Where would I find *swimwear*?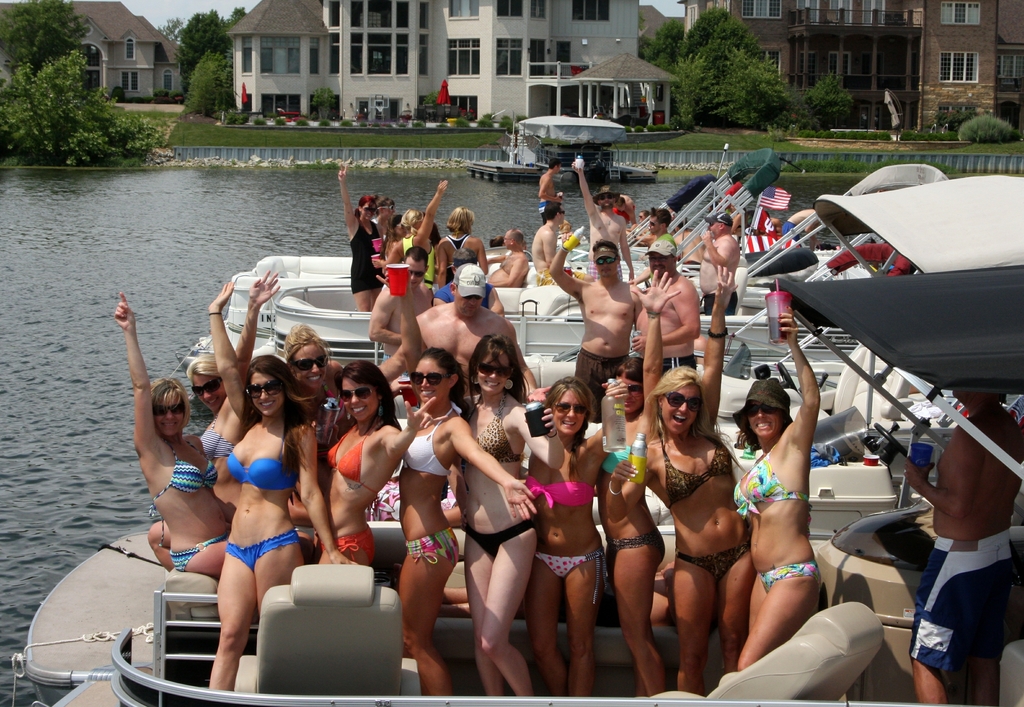
At 164:528:221:581.
